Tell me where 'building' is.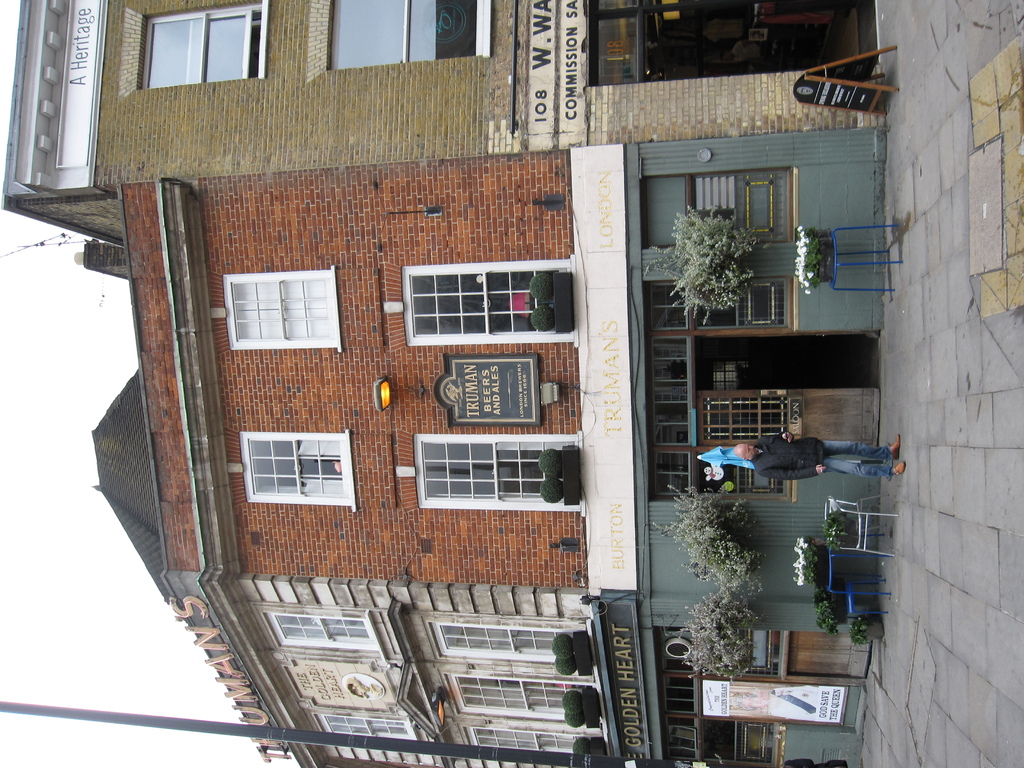
'building' is at left=94, top=127, right=892, bottom=767.
